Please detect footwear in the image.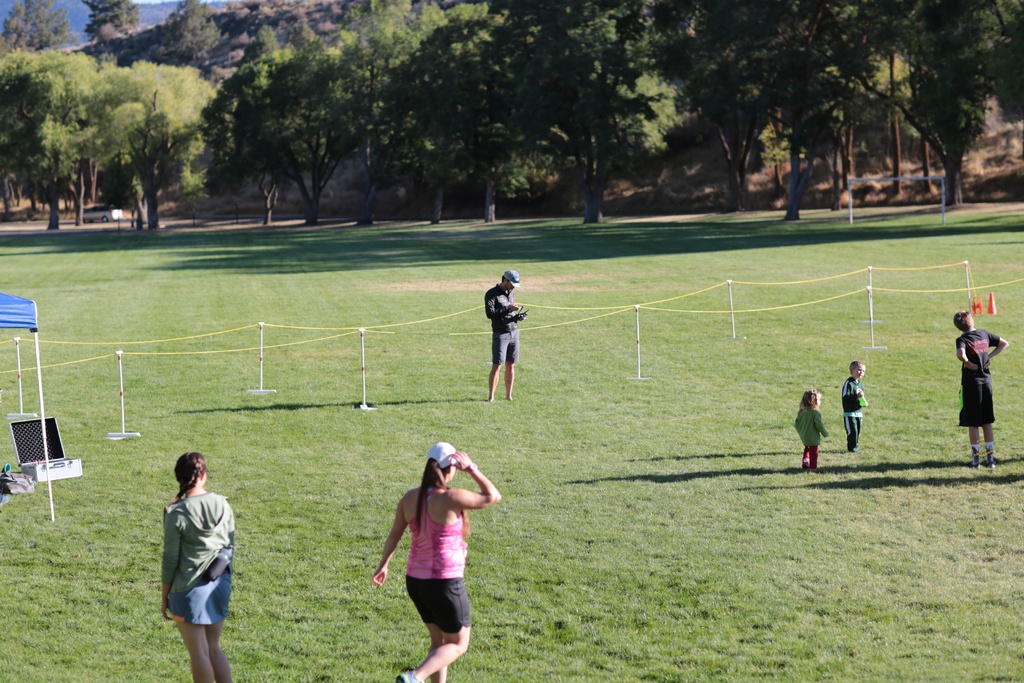
region(395, 671, 415, 682).
